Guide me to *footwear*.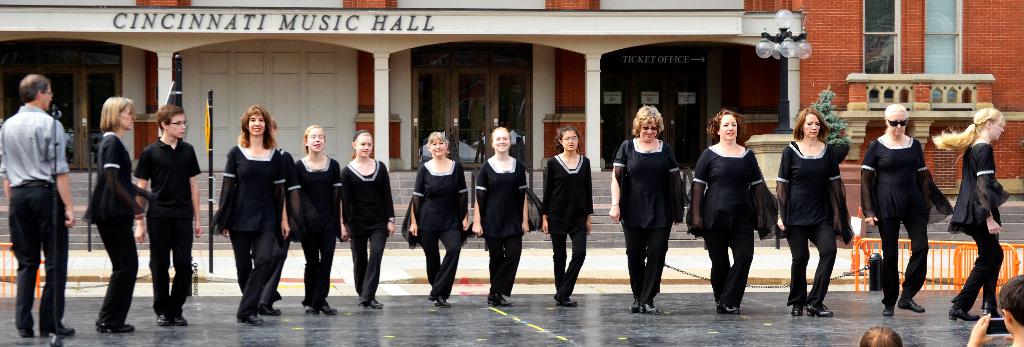
Guidance: rect(435, 296, 454, 312).
